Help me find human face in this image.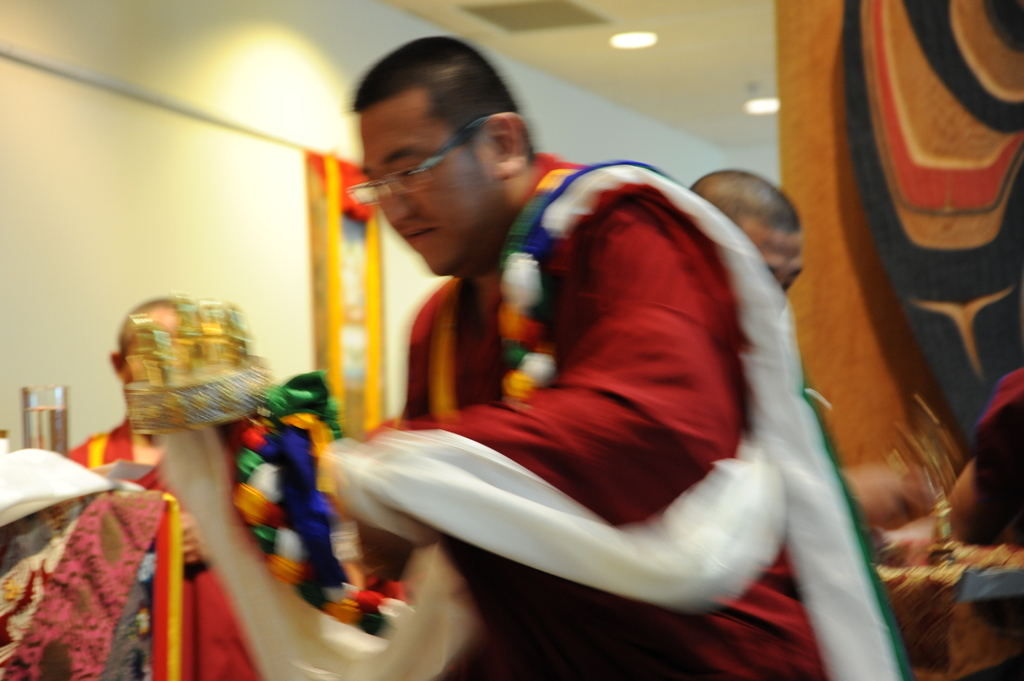
Found it: locate(362, 99, 487, 279).
